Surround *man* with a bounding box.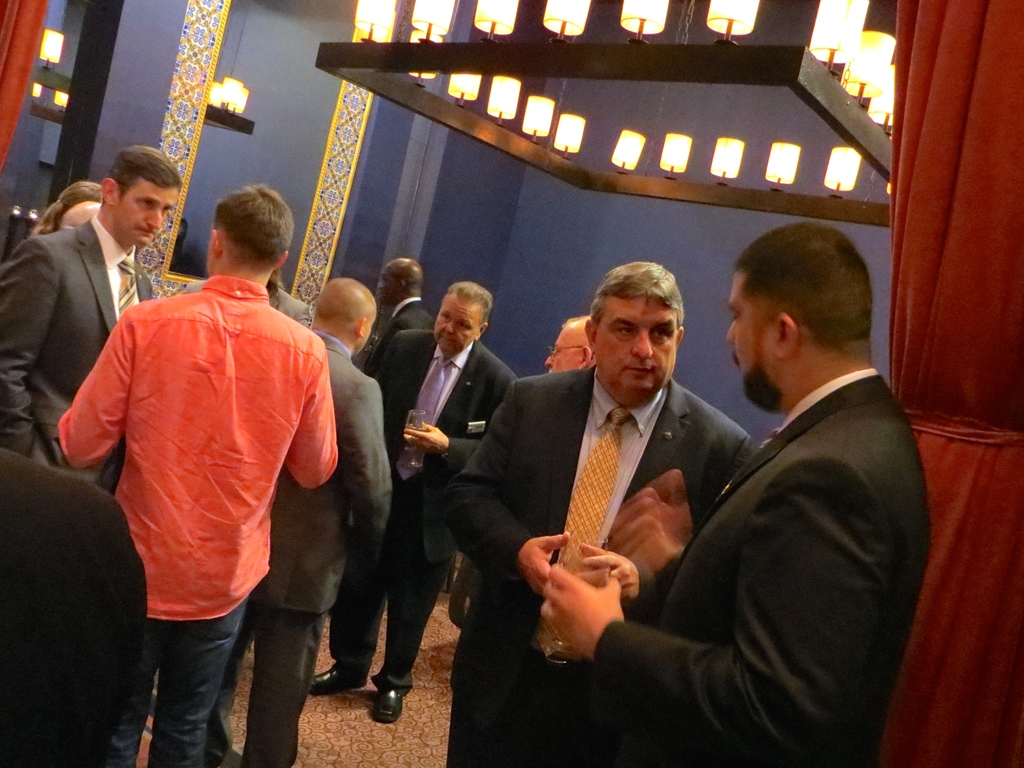
bbox=[373, 250, 436, 335].
